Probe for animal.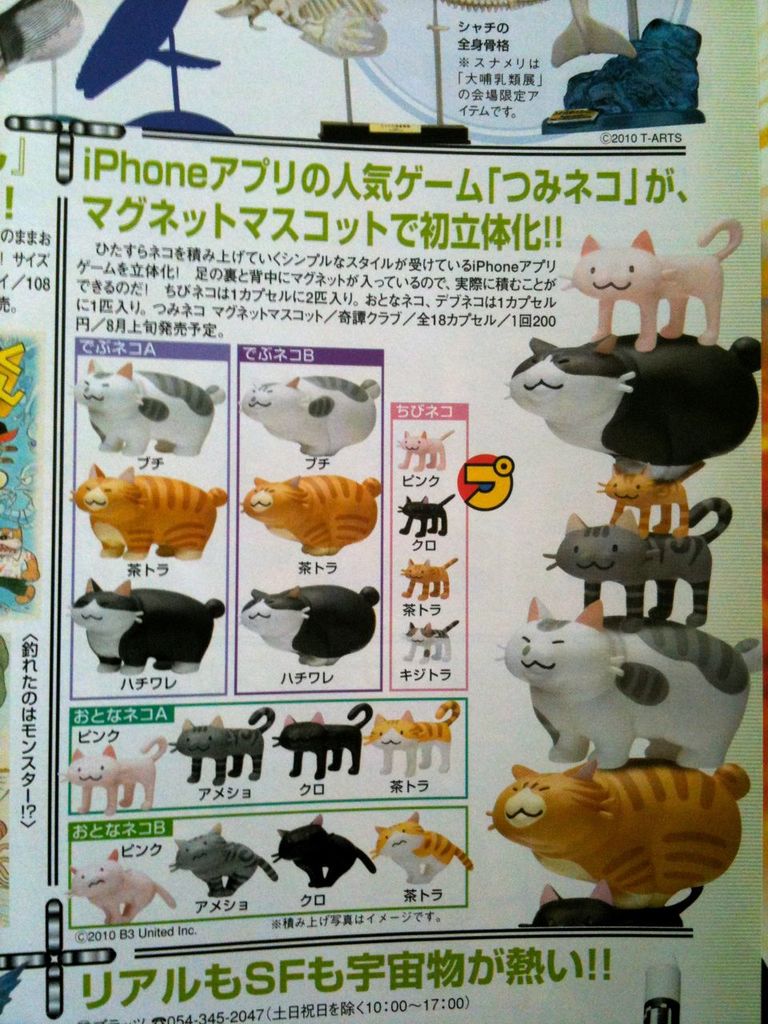
Probe result: l=54, t=731, r=170, b=819.
